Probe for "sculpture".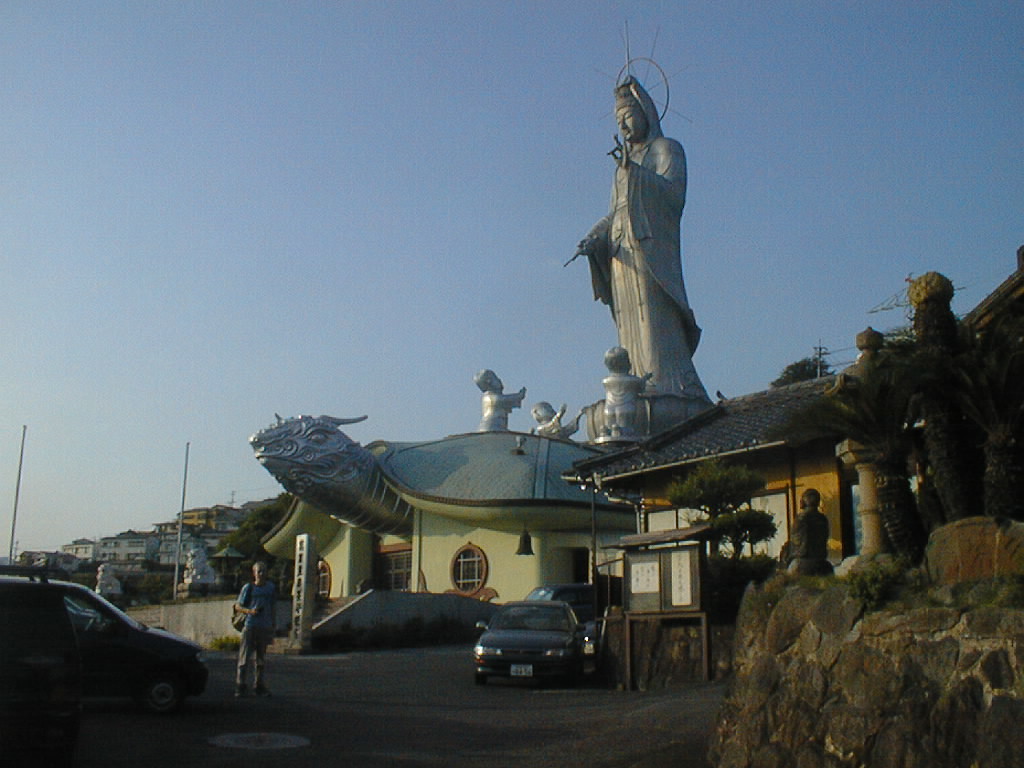
Probe result: [89, 559, 126, 594].
